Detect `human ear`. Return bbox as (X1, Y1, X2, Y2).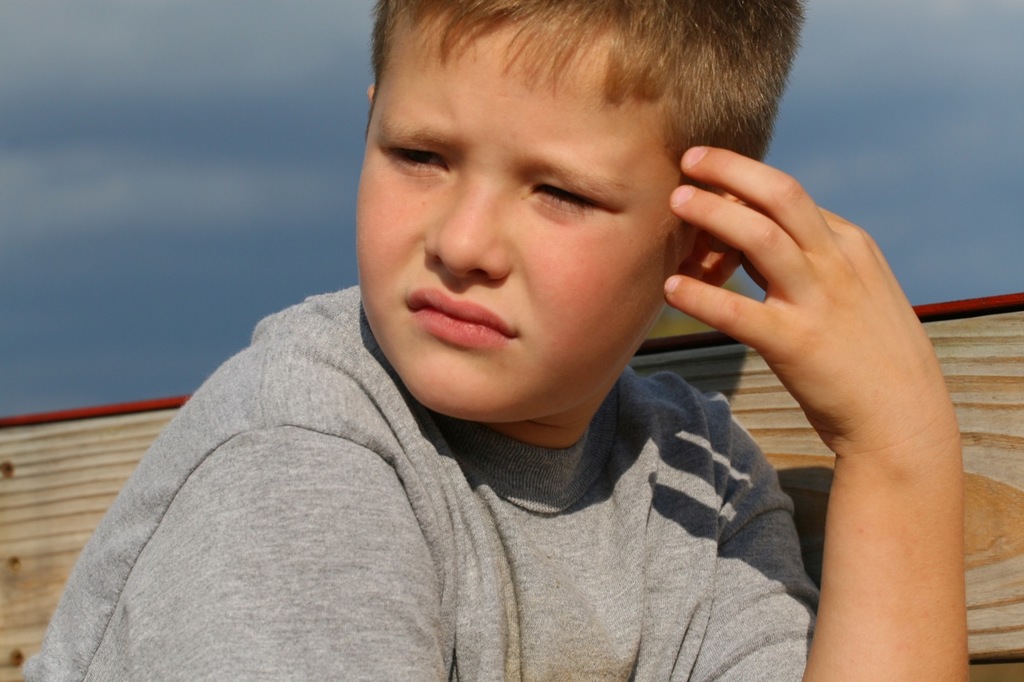
(365, 82, 377, 94).
